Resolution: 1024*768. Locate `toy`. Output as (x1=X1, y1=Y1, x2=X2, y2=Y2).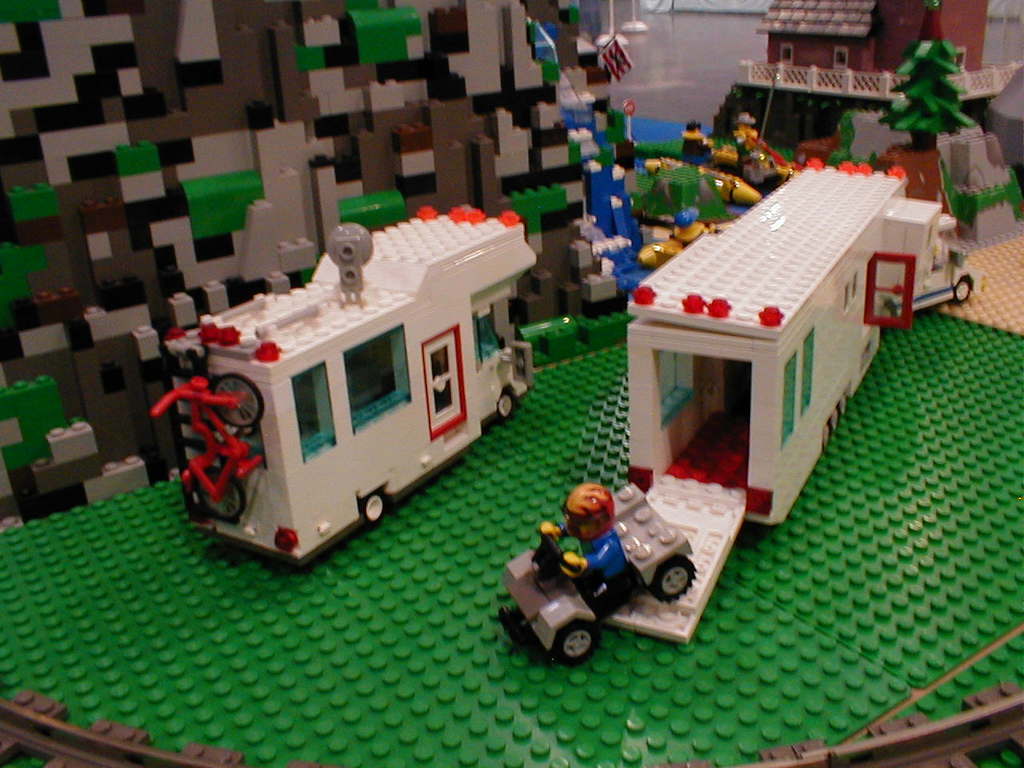
(x1=145, y1=208, x2=531, y2=576).
